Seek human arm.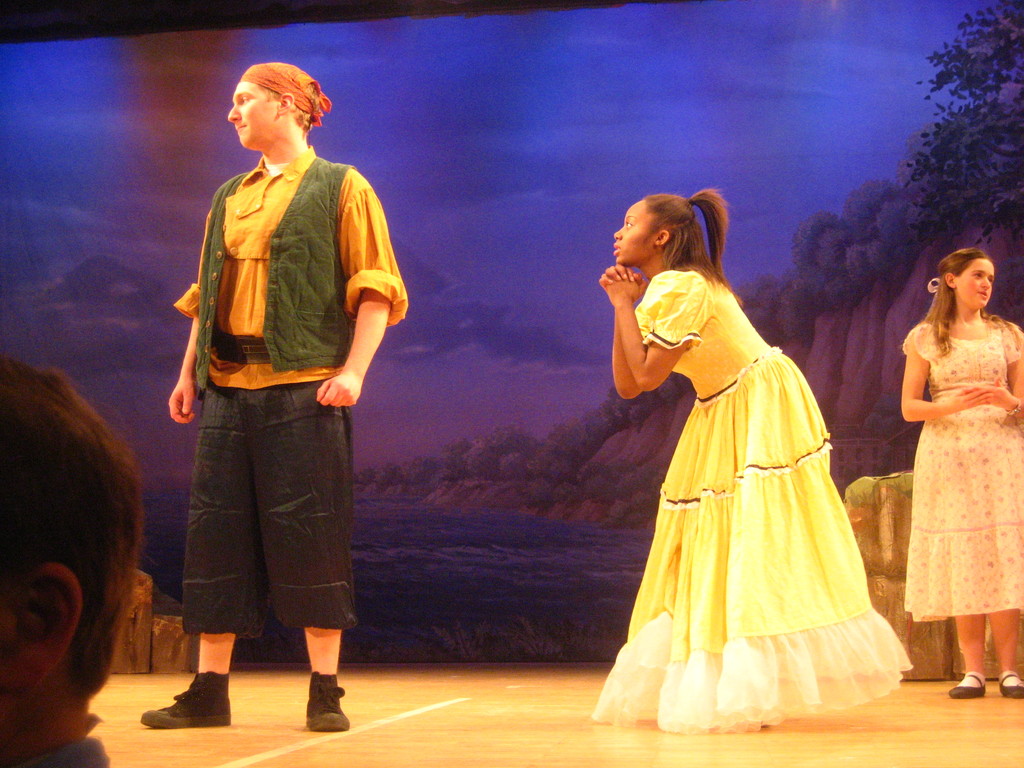
[x1=904, y1=326, x2=993, y2=425].
